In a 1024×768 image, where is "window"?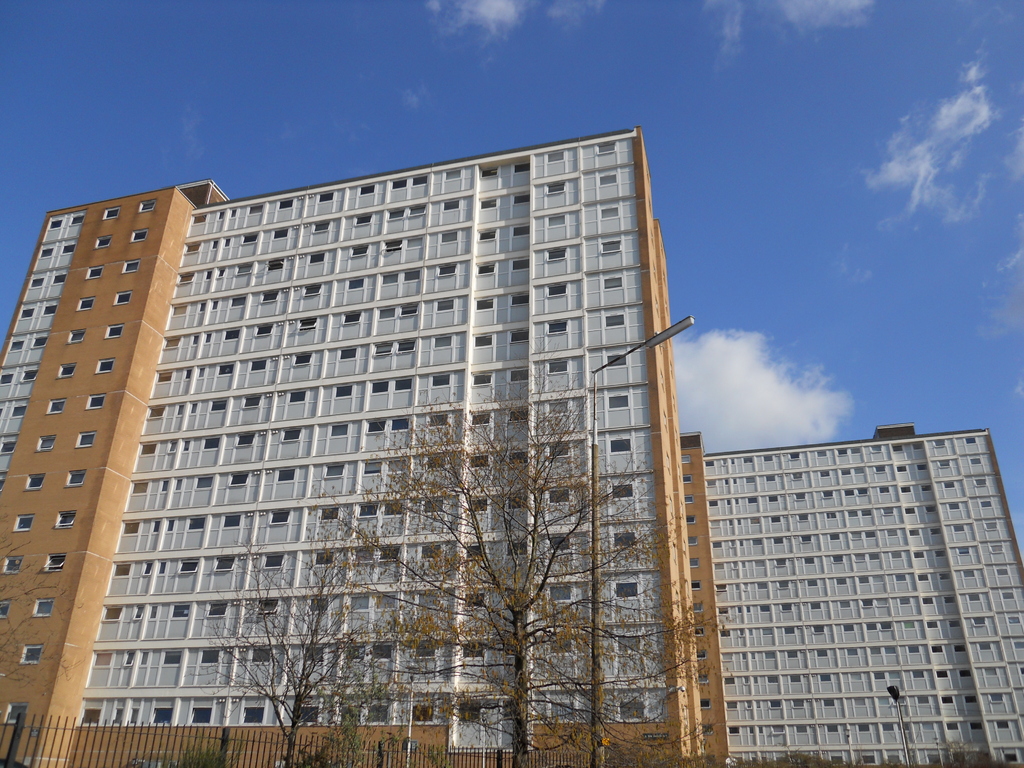
<bbox>220, 211, 223, 220</bbox>.
